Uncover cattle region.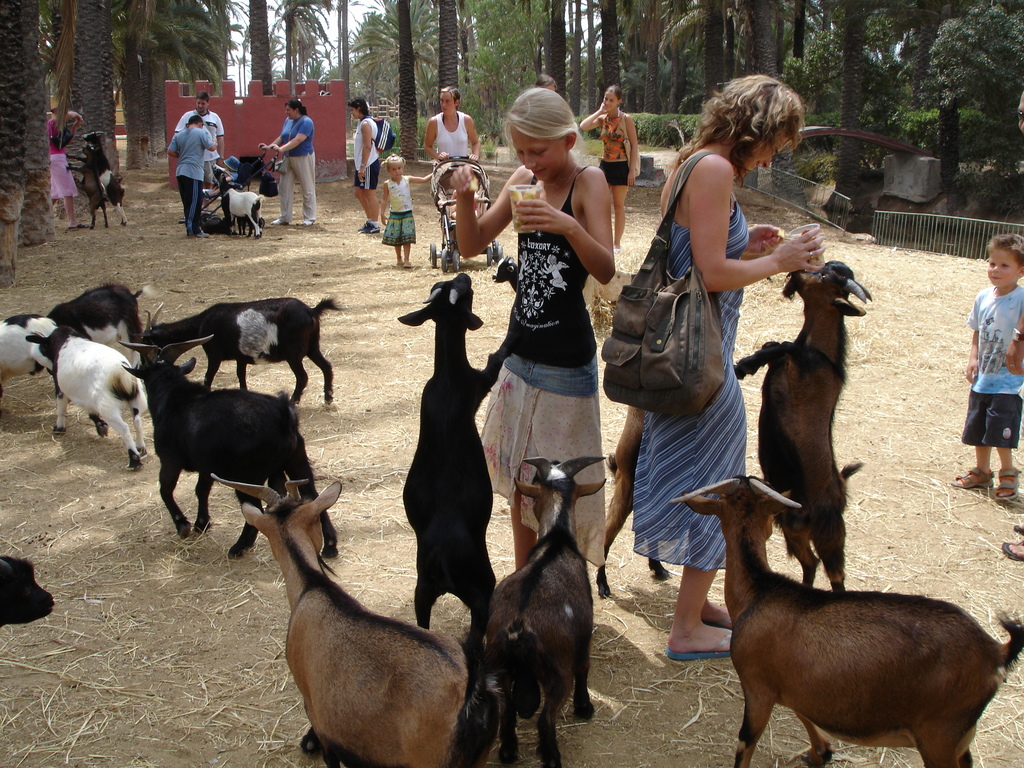
Uncovered: <region>592, 403, 670, 595</region>.
